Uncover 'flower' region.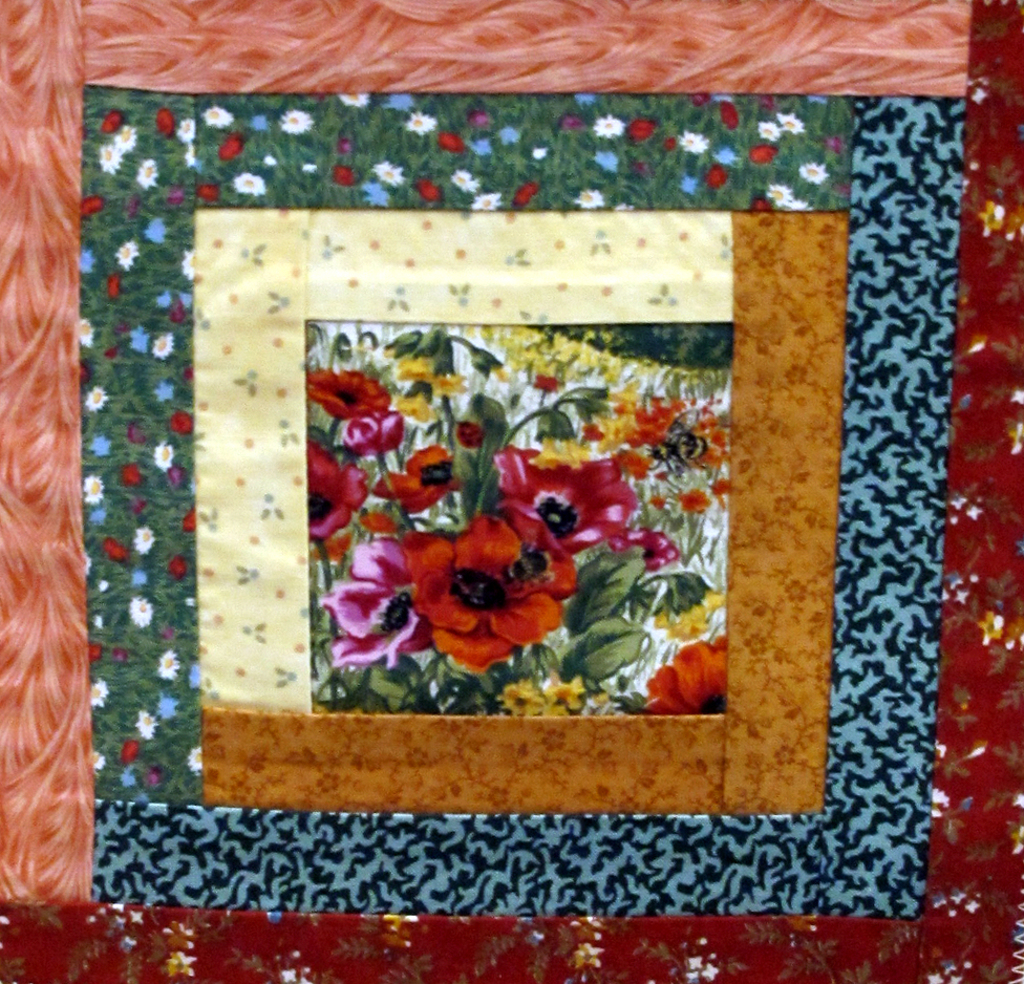
Uncovered: bbox=[685, 90, 707, 107].
